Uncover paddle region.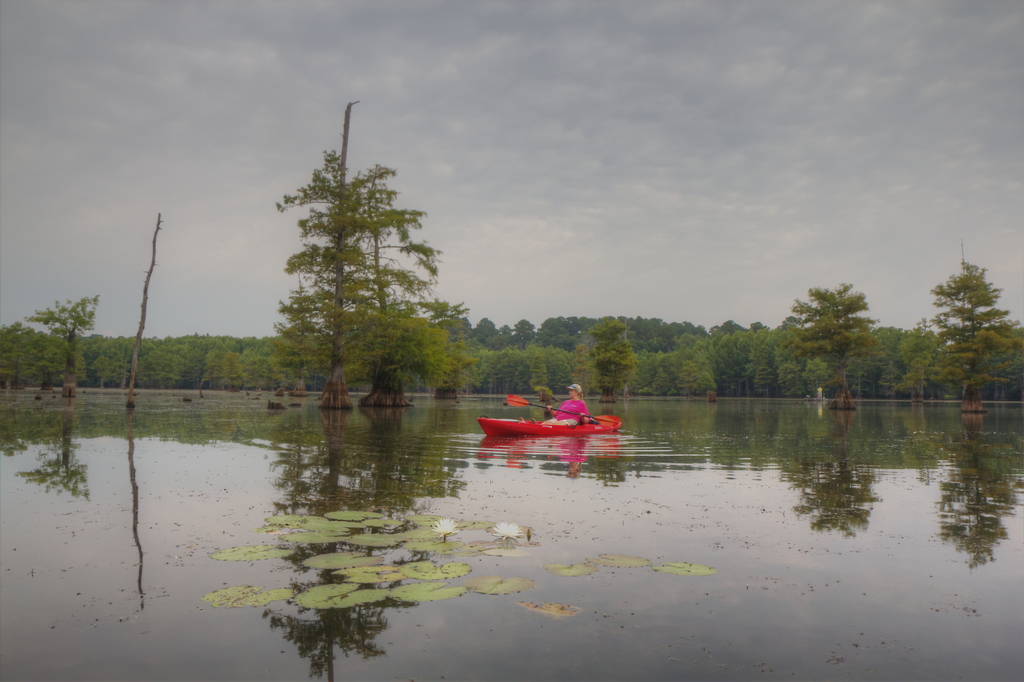
Uncovered: x1=503, y1=390, x2=619, y2=428.
